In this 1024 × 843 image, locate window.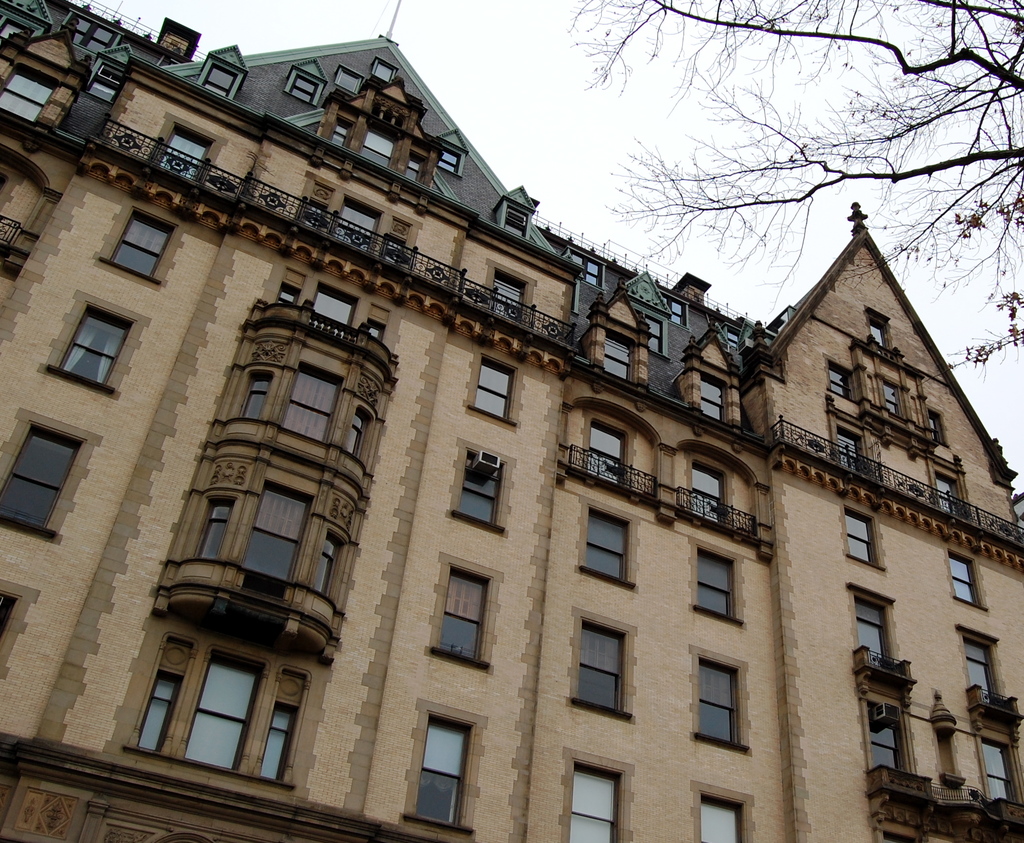
Bounding box: detection(397, 712, 470, 832).
